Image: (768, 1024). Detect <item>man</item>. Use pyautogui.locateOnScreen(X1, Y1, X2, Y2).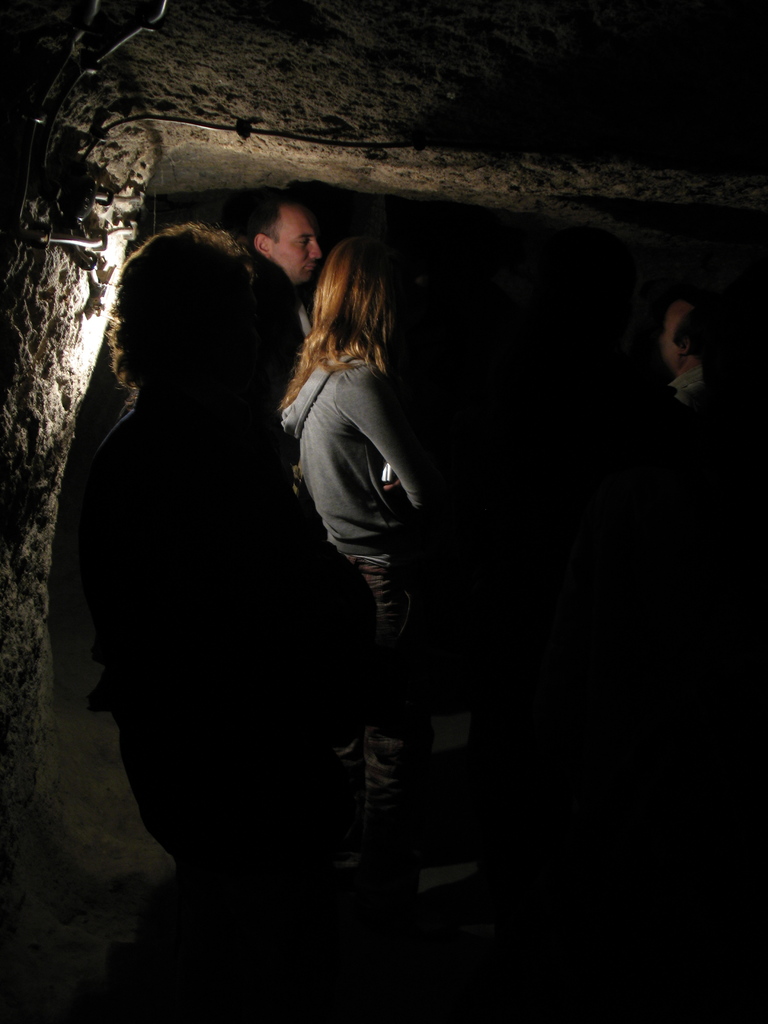
pyautogui.locateOnScreen(241, 196, 339, 412).
